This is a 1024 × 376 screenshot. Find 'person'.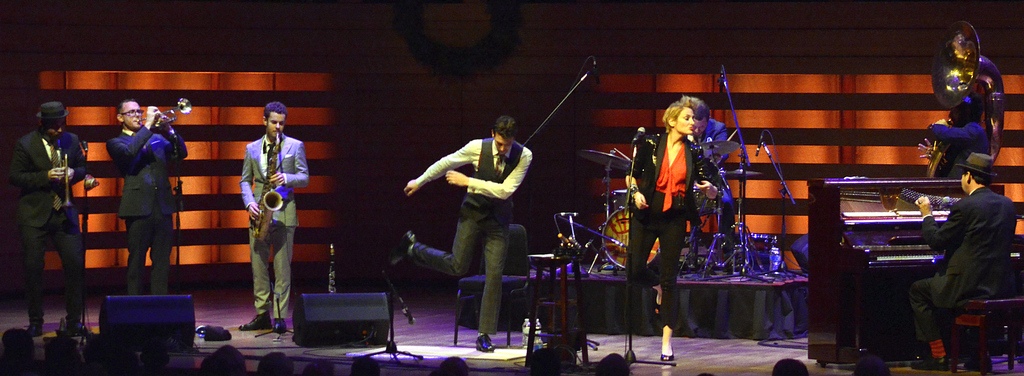
Bounding box: Rect(107, 95, 186, 294).
